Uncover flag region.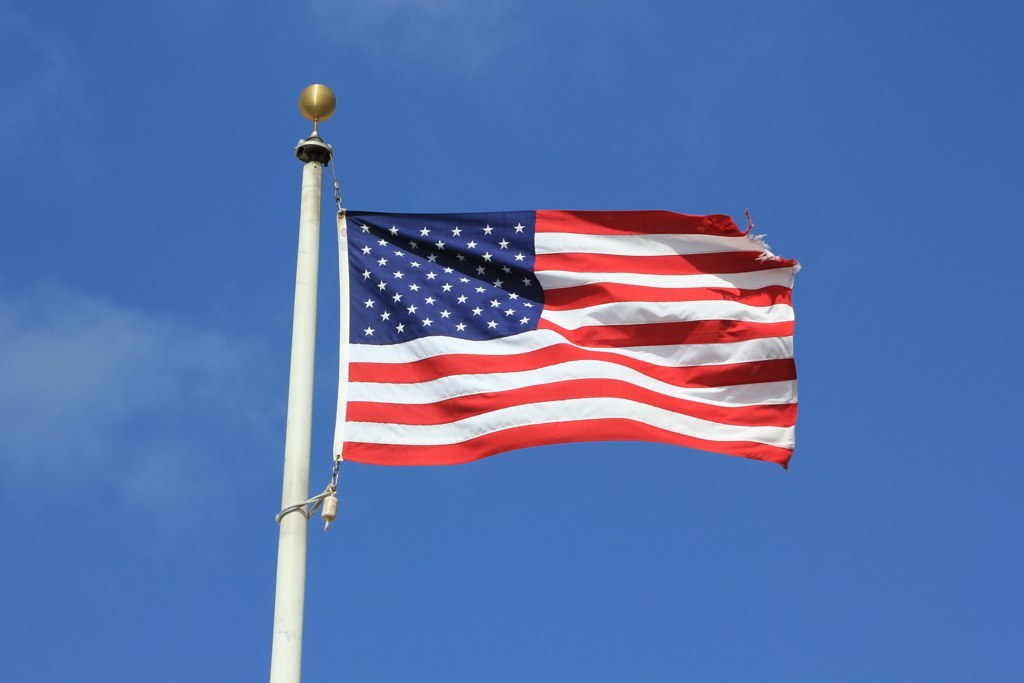
Uncovered: rect(337, 208, 786, 467).
